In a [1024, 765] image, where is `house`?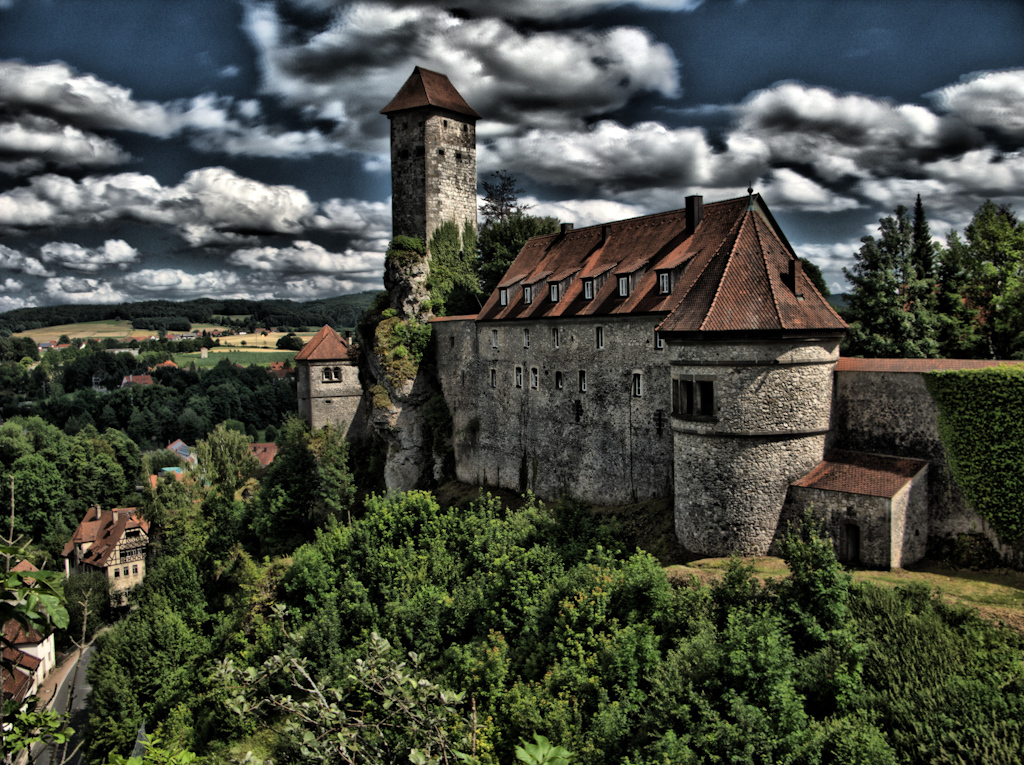
56/499/157/614.
